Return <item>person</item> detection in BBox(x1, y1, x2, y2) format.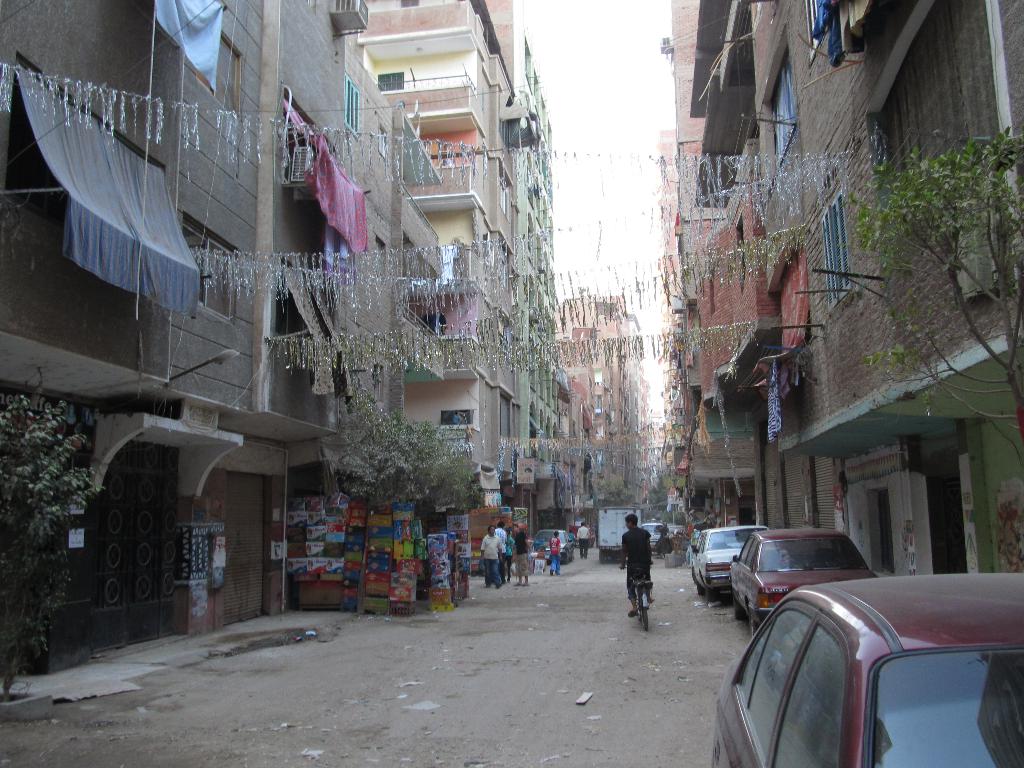
BBox(549, 528, 559, 575).
